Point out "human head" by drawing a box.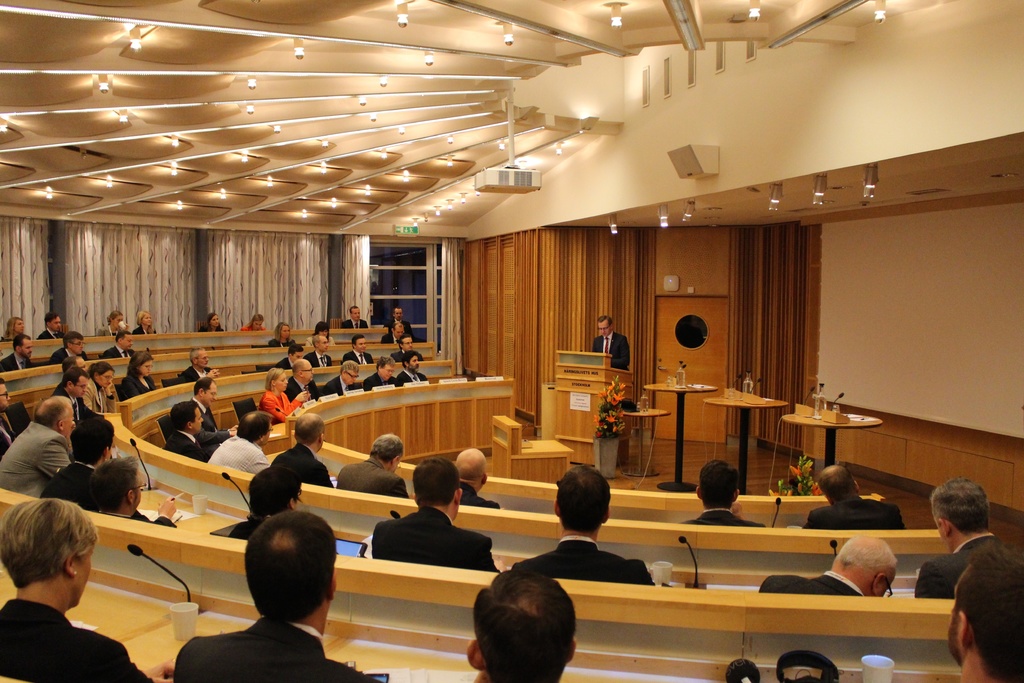
[x1=193, y1=376, x2=218, y2=405].
